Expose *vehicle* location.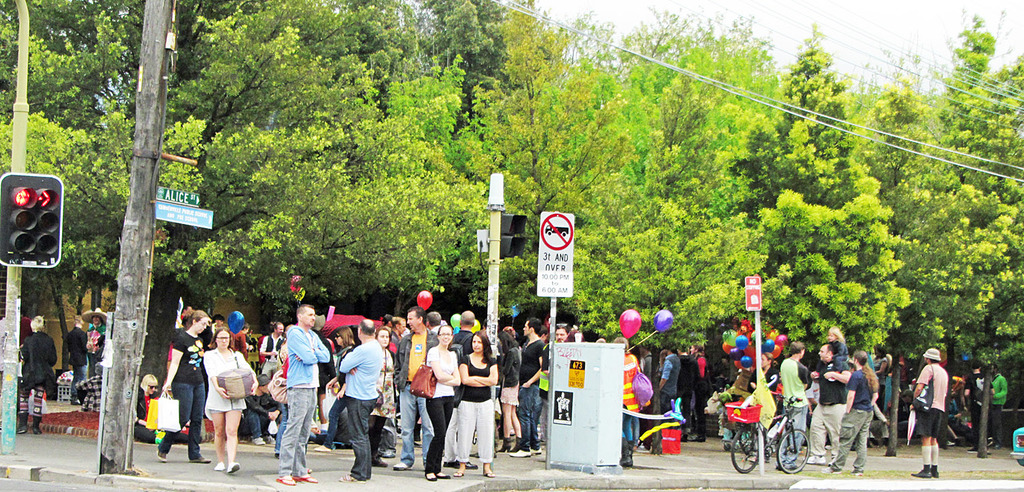
Exposed at select_region(1012, 425, 1023, 466).
